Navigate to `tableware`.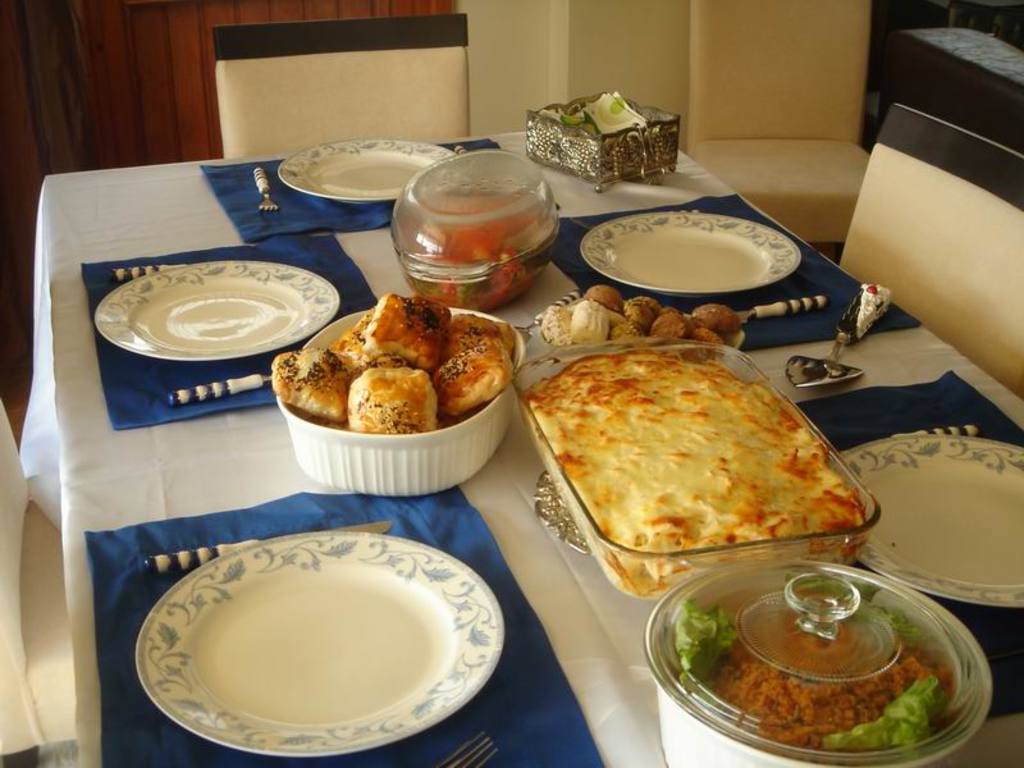
Navigation target: [x1=138, y1=536, x2=261, y2=577].
